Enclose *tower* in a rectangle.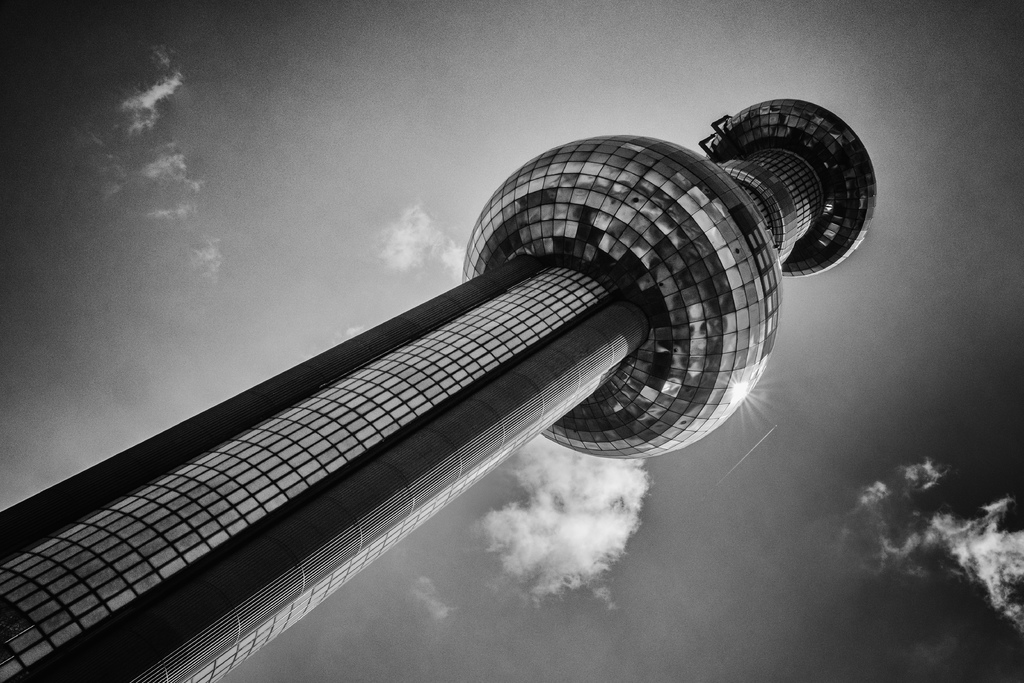
(left=0, top=99, right=879, bottom=682).
